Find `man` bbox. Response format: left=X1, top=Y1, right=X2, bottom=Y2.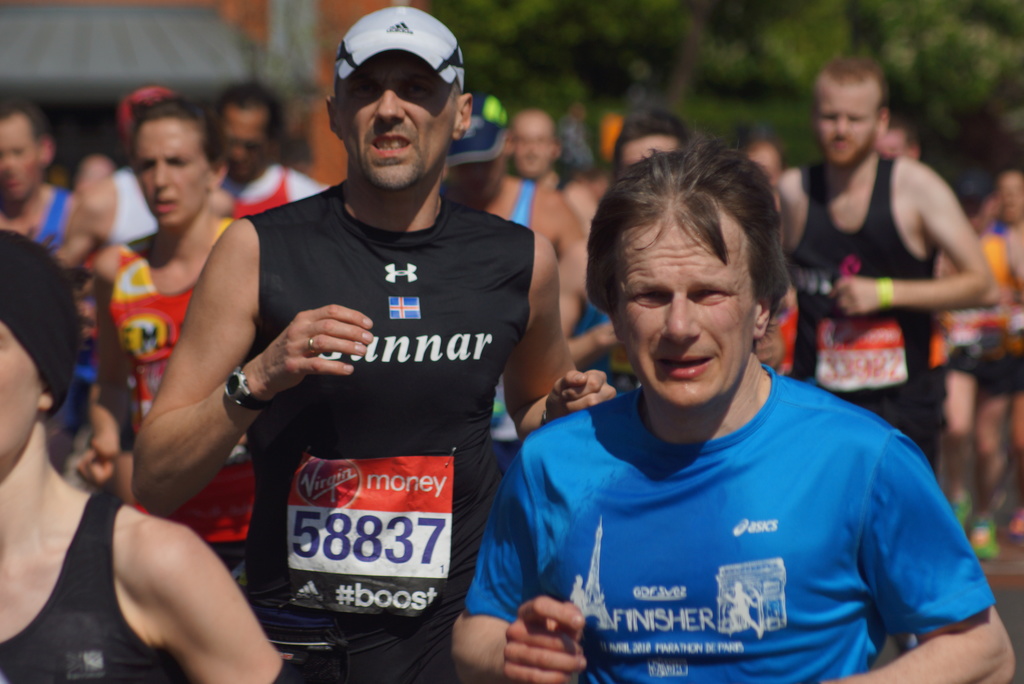
left=774, top=56, right=998, bottom=492.
